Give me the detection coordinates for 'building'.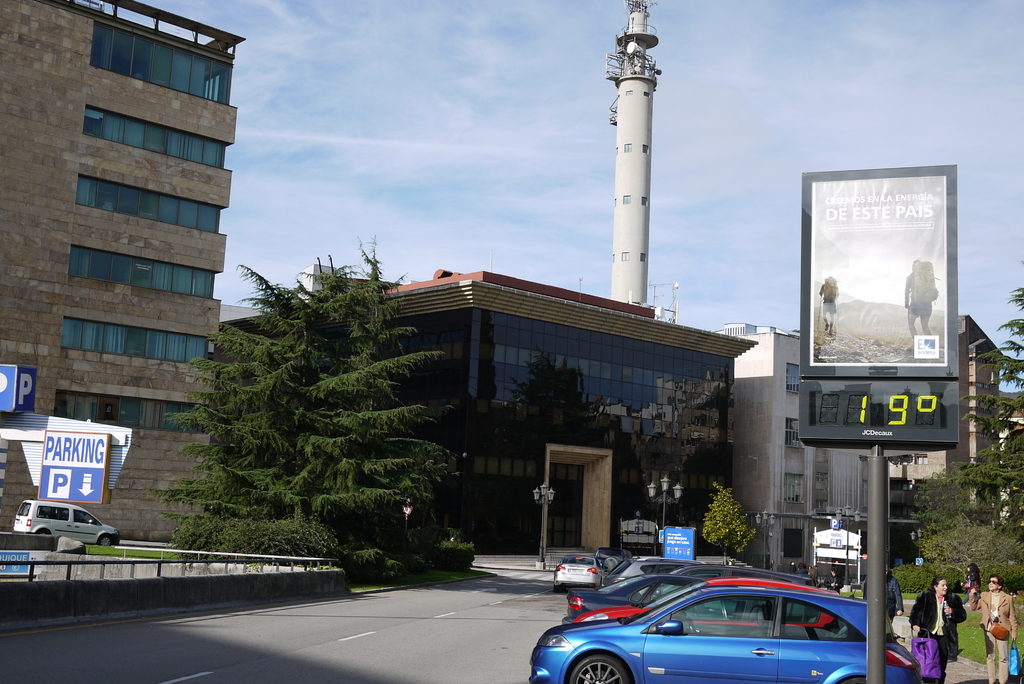
BBox(710, 311, 1023, 587).
